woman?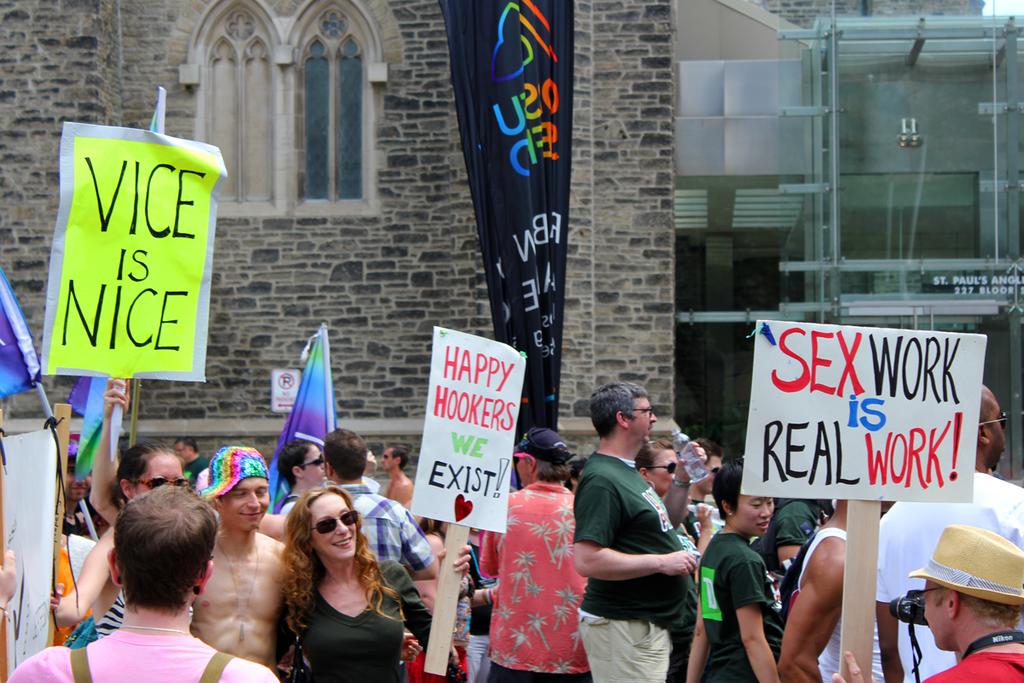
l=626, t=439, r=705, b=558
